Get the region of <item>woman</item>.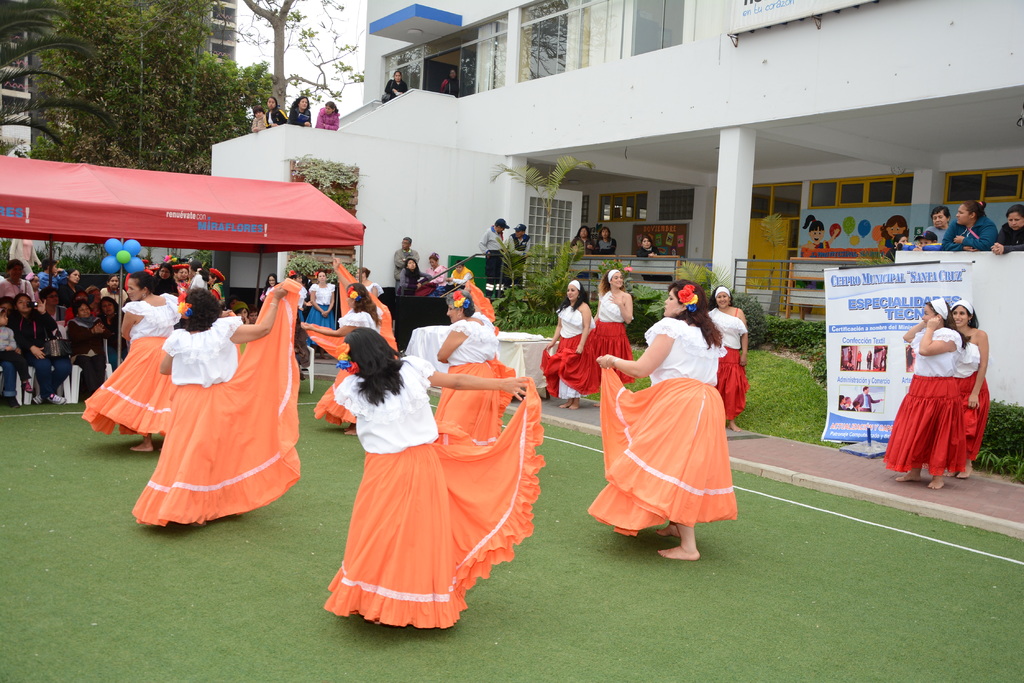
BBox(604, 297, 745, 552).
